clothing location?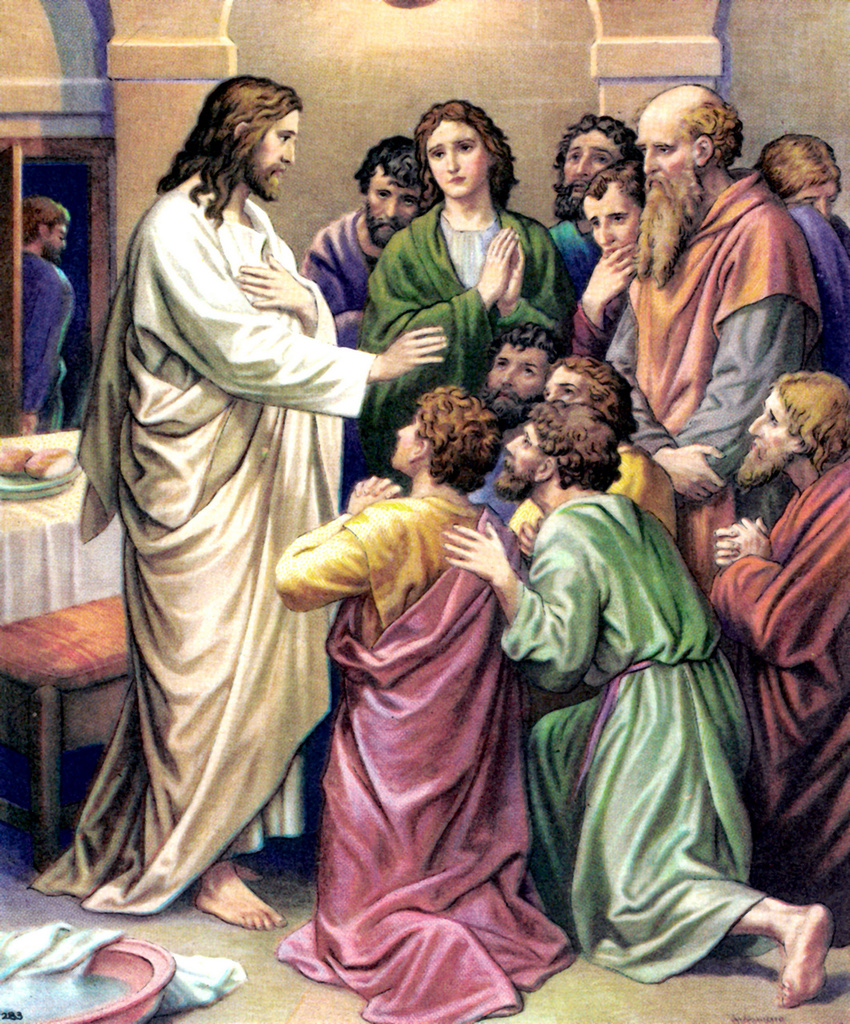
367 198 607 474
